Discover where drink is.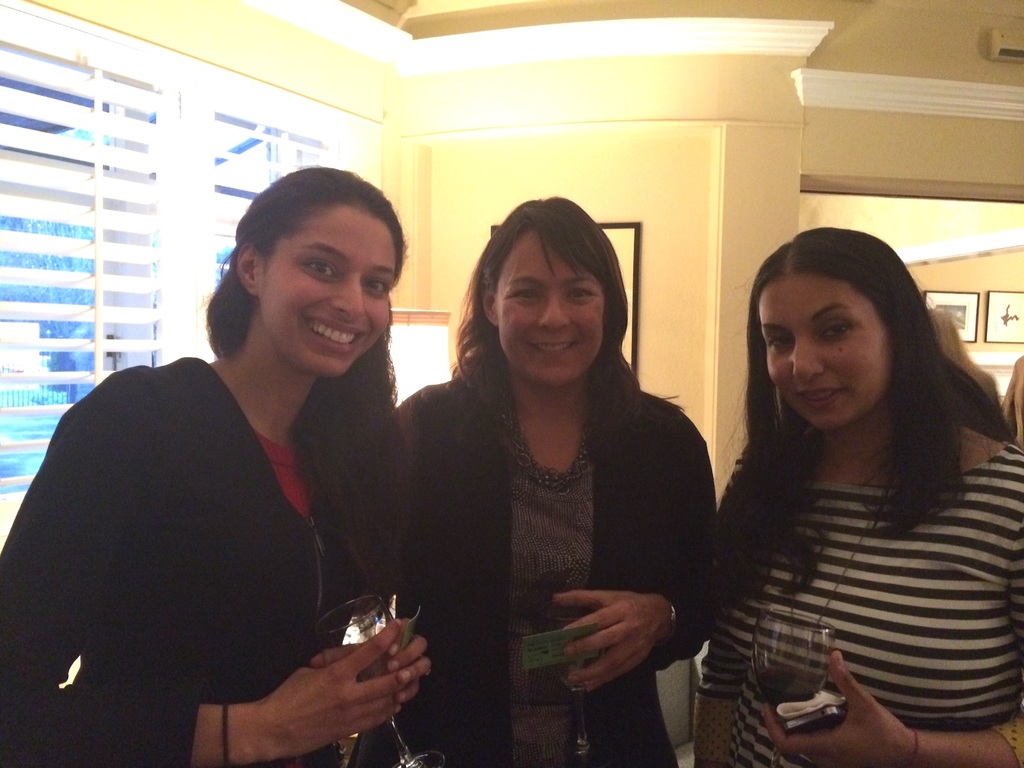
Discovered at select_region(744, 662, 818, 709).
